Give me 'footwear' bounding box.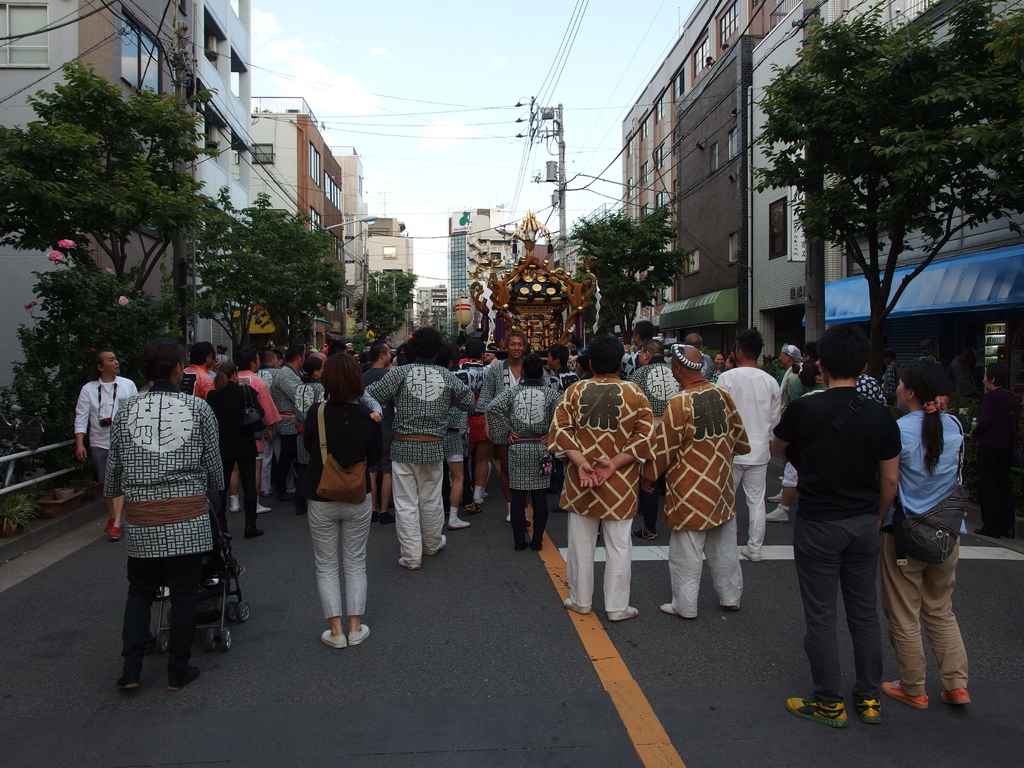
<region>765, 511, 791, 524</region>.
